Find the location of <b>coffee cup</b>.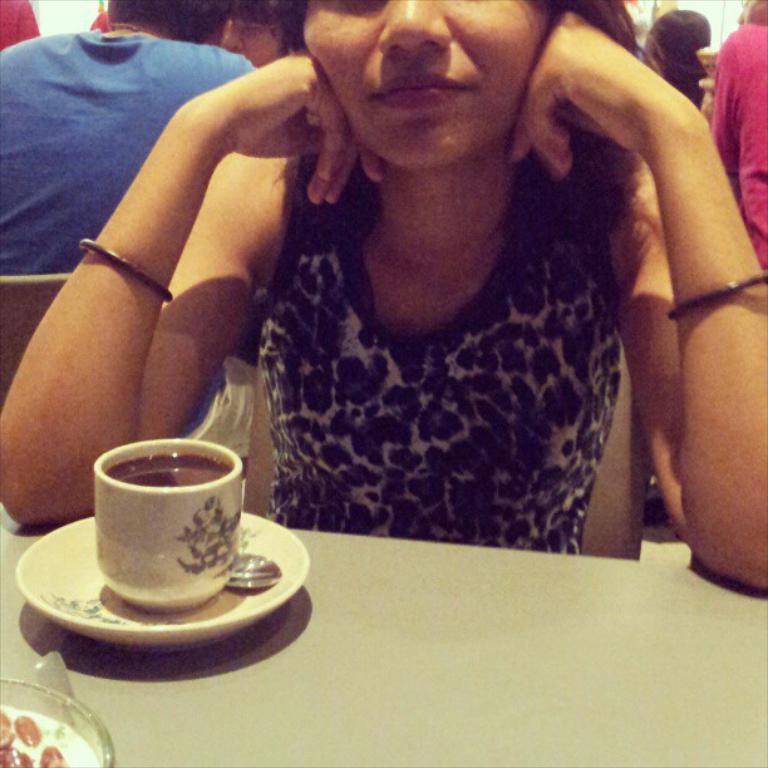
Location: [95, 437, 243, 615].
